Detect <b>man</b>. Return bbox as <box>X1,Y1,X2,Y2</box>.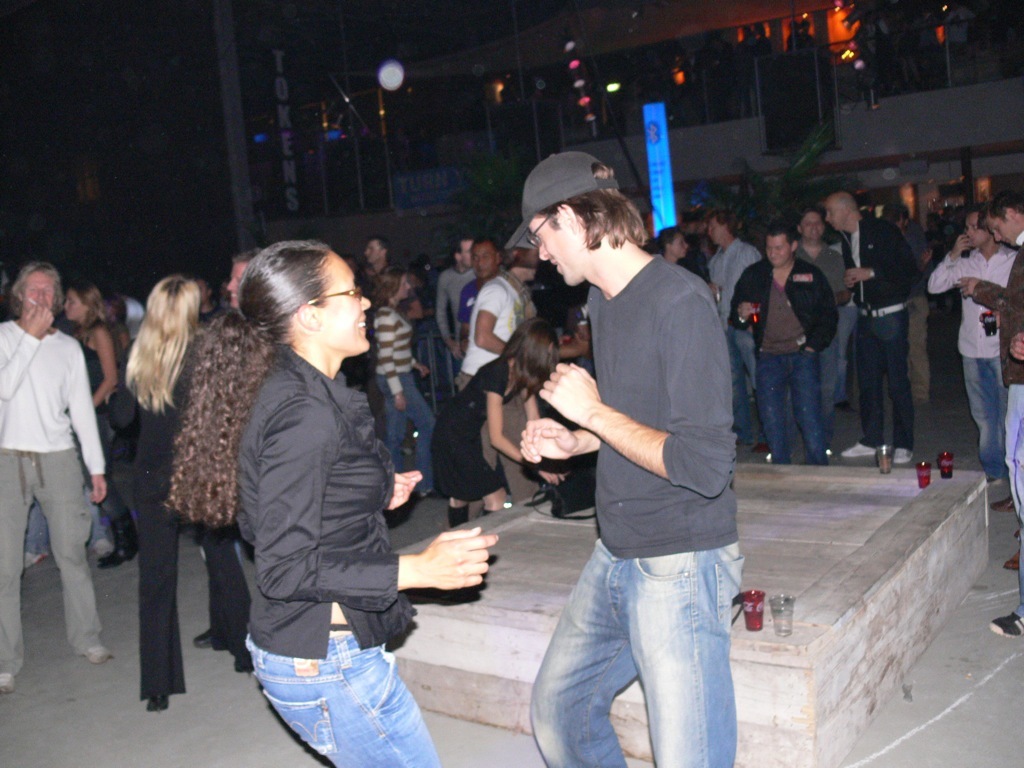
<box>435,230,476,351</box>.
